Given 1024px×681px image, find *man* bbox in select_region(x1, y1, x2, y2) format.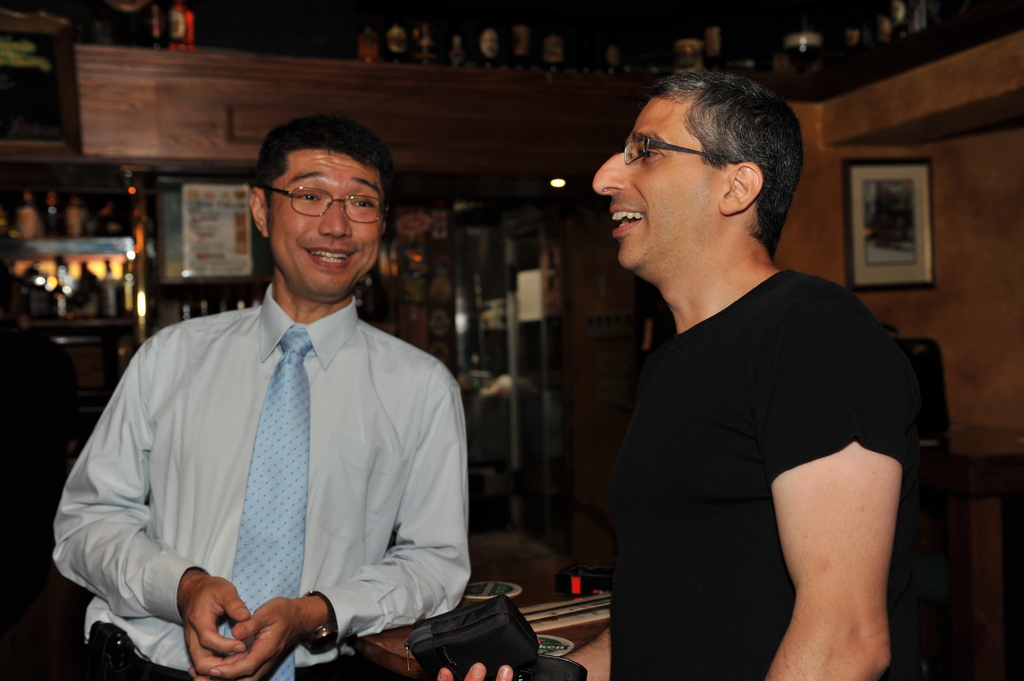
select_region(440, 70, 922, 680).
